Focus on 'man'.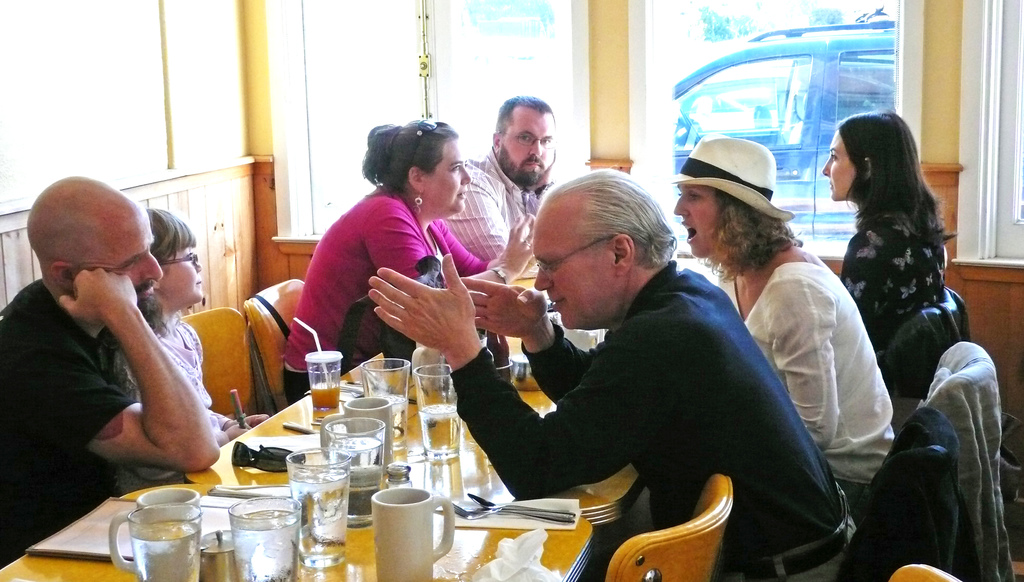
Focused at crop(368, 165, 857, 581).
